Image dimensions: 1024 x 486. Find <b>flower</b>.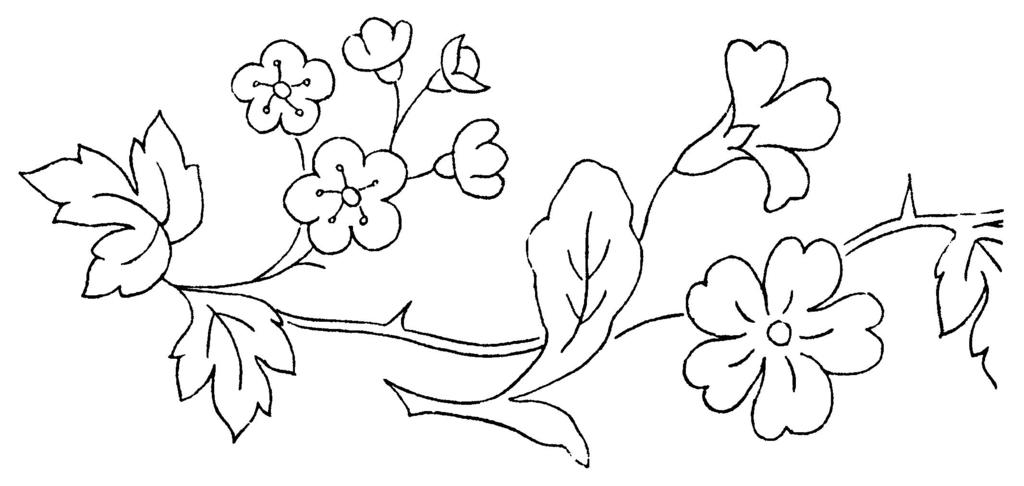
box=[431, 30, 493, 100].
